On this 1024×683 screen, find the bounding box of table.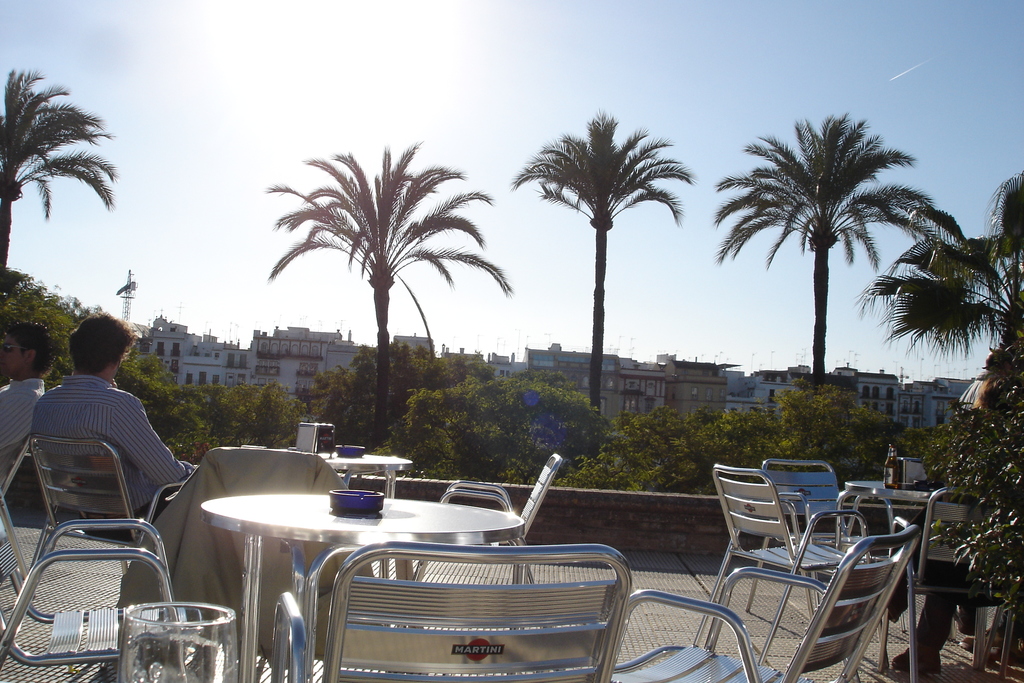
Bounding box: {"left": 834, "top": 479, "right": 941, "bottom": 672}.
